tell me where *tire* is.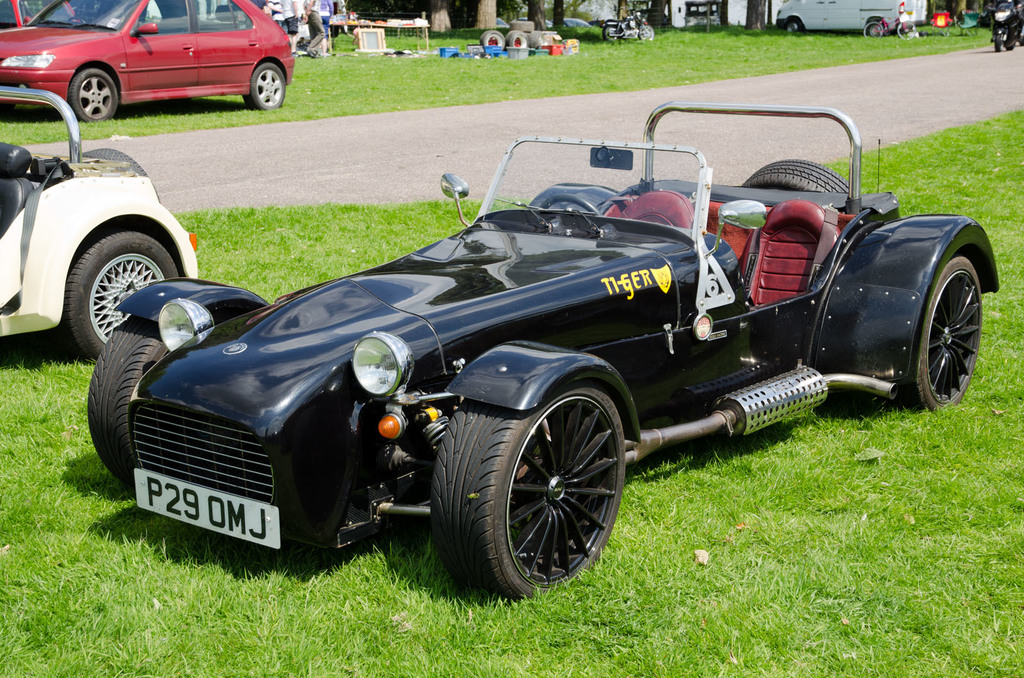
*tire* is at (867,255,983,411).
